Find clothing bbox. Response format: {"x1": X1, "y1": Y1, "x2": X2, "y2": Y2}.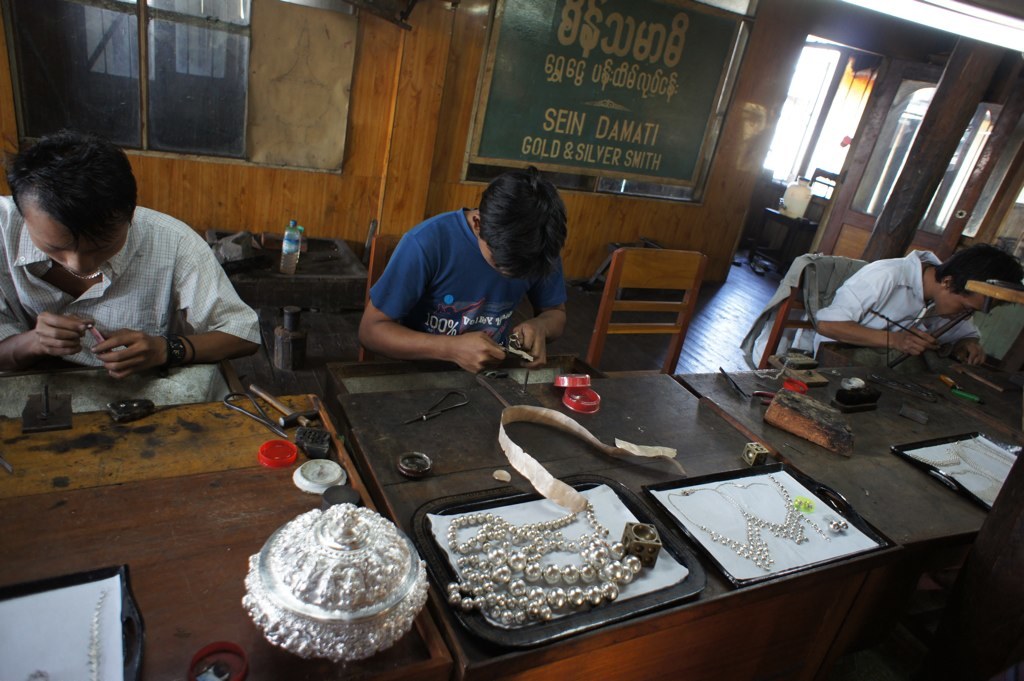
{"x1": 0, "y1": 202, "x2": 264, "y2": 404}.
